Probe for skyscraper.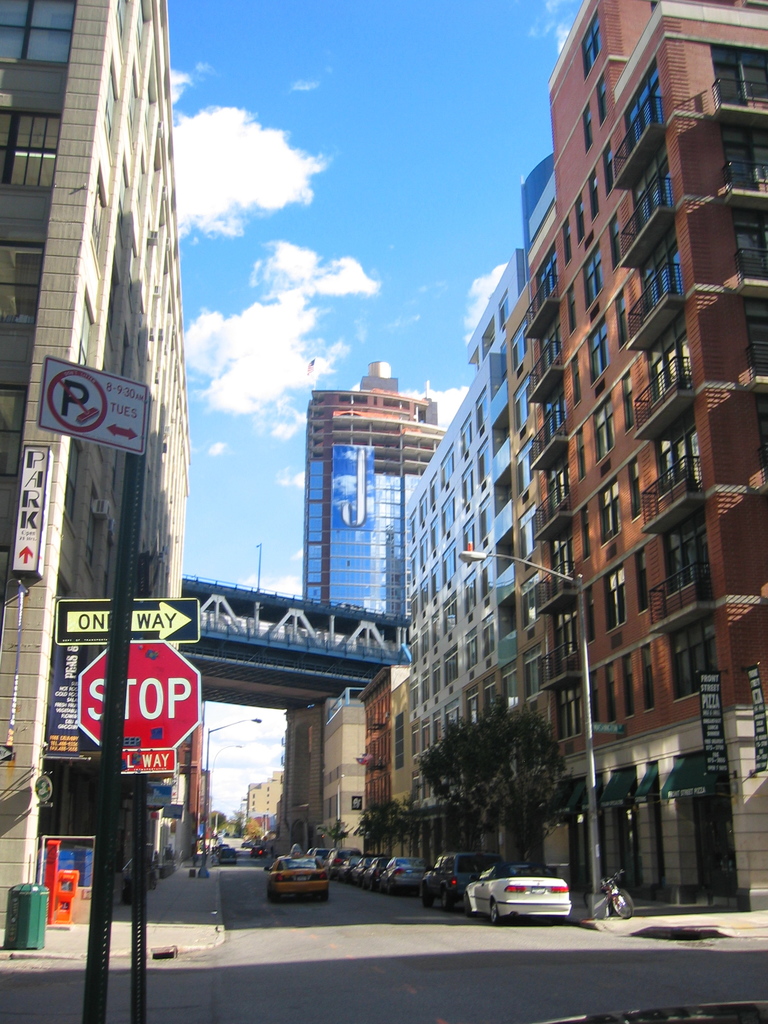
Probe result: Rect(304, 360, 449, 624).
